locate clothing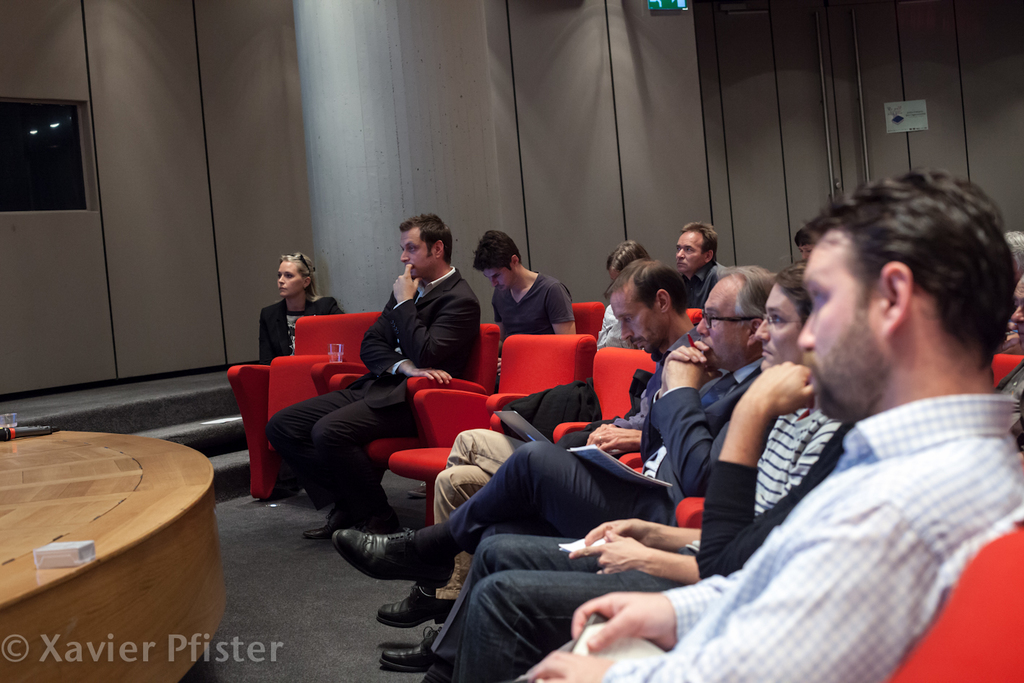
275, 260, 472, 527
